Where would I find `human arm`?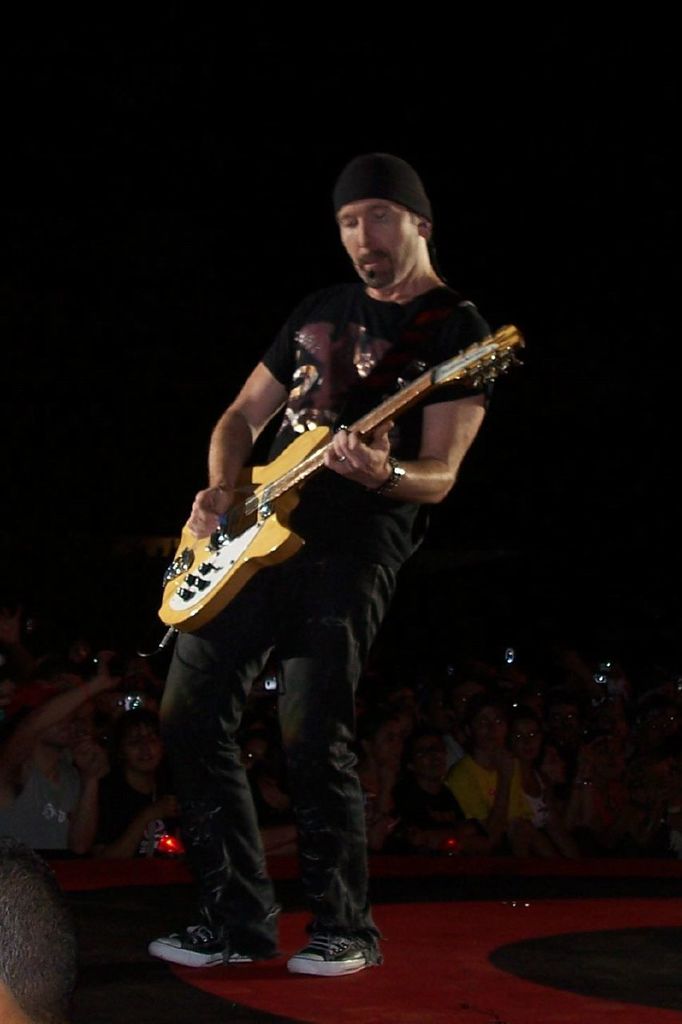
At 63:744:98:850.
